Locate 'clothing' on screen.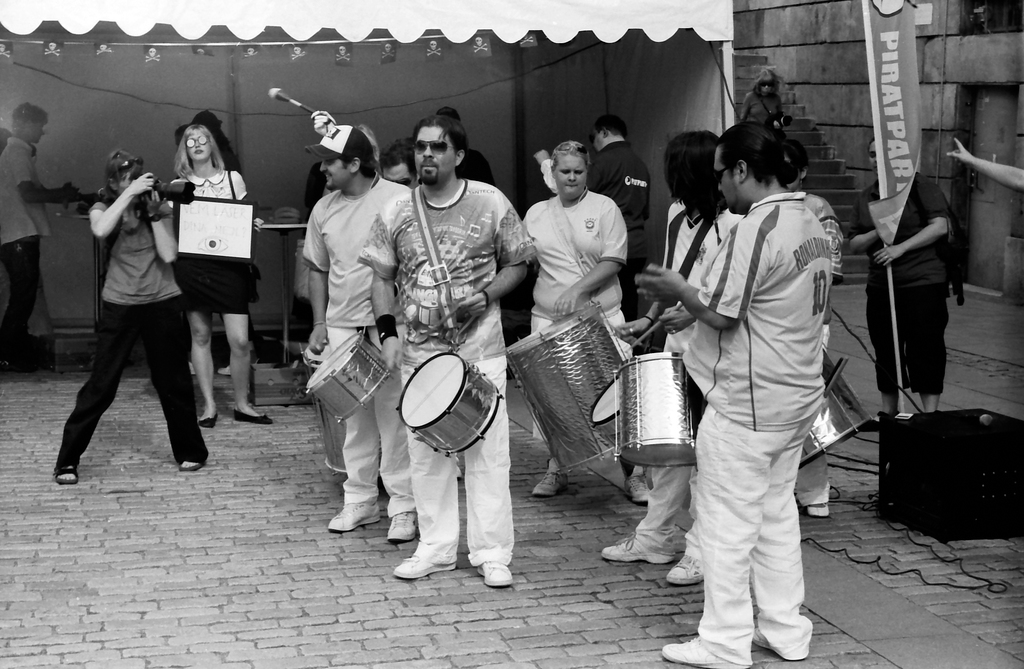
On screen at bbox(518, 185, 636, 474).
